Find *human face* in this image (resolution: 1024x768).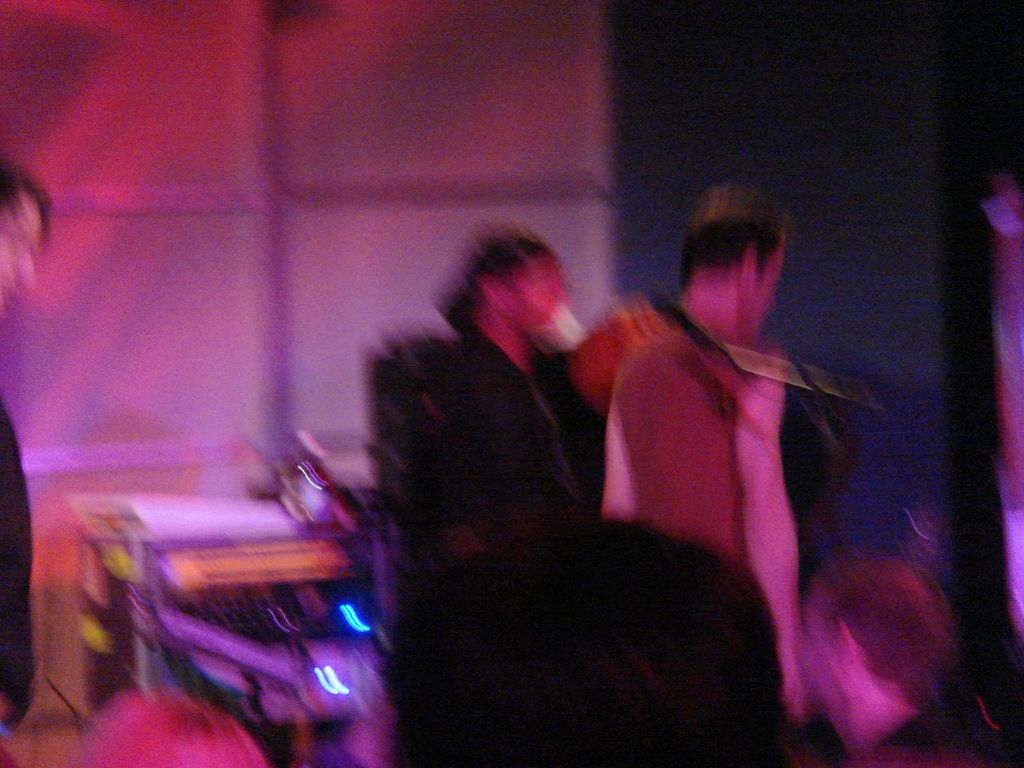
bbox(798, 584, 832, 692).
